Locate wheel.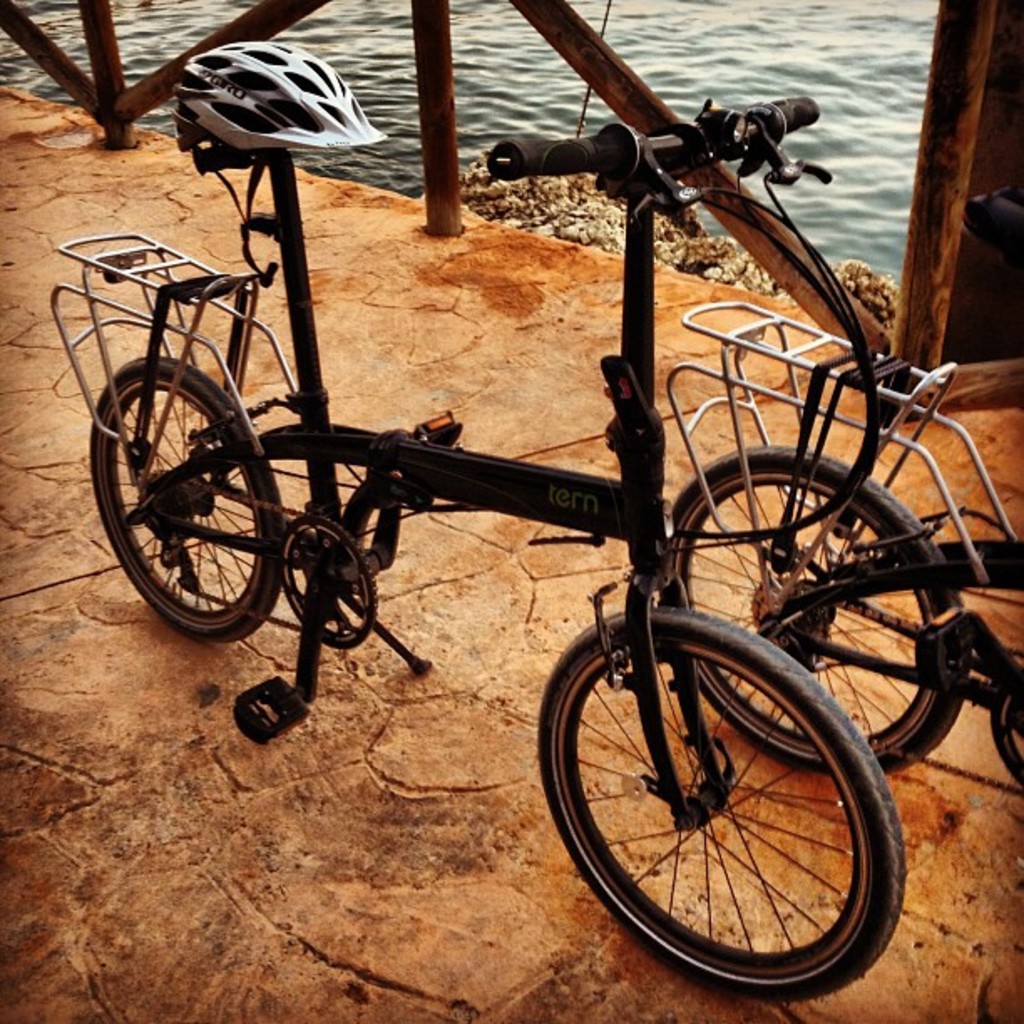
Bounding box: 89 353 286 643.
